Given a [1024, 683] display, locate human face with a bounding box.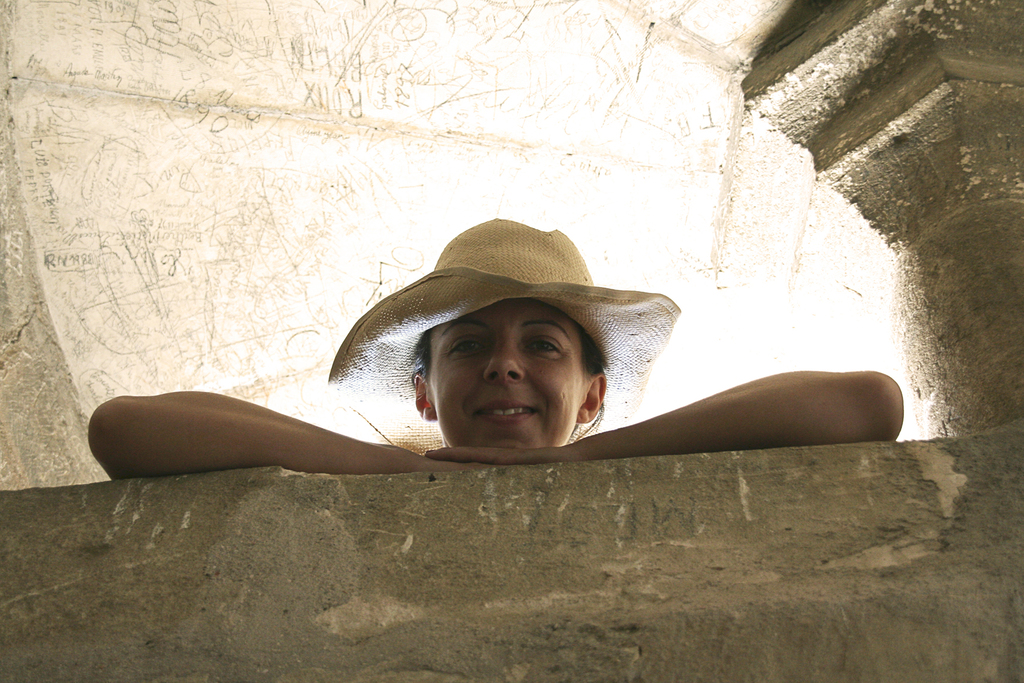
Located: box=[431, 295, 591, 452].
